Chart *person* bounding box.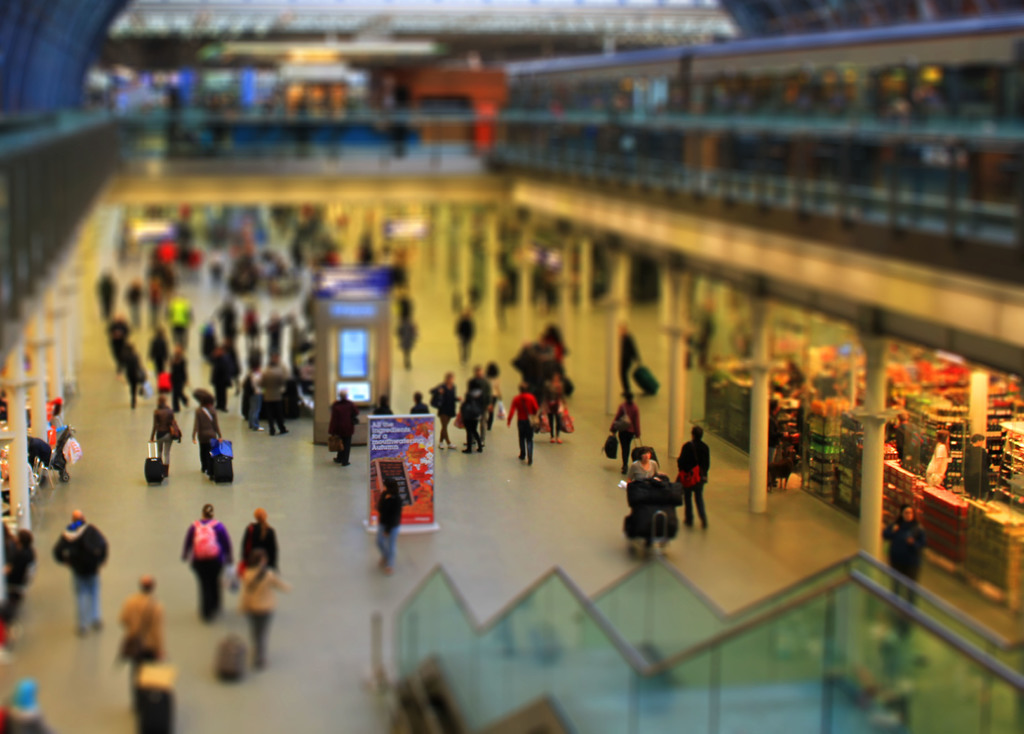
Charted: Rect(193, 395, 222, 469).
